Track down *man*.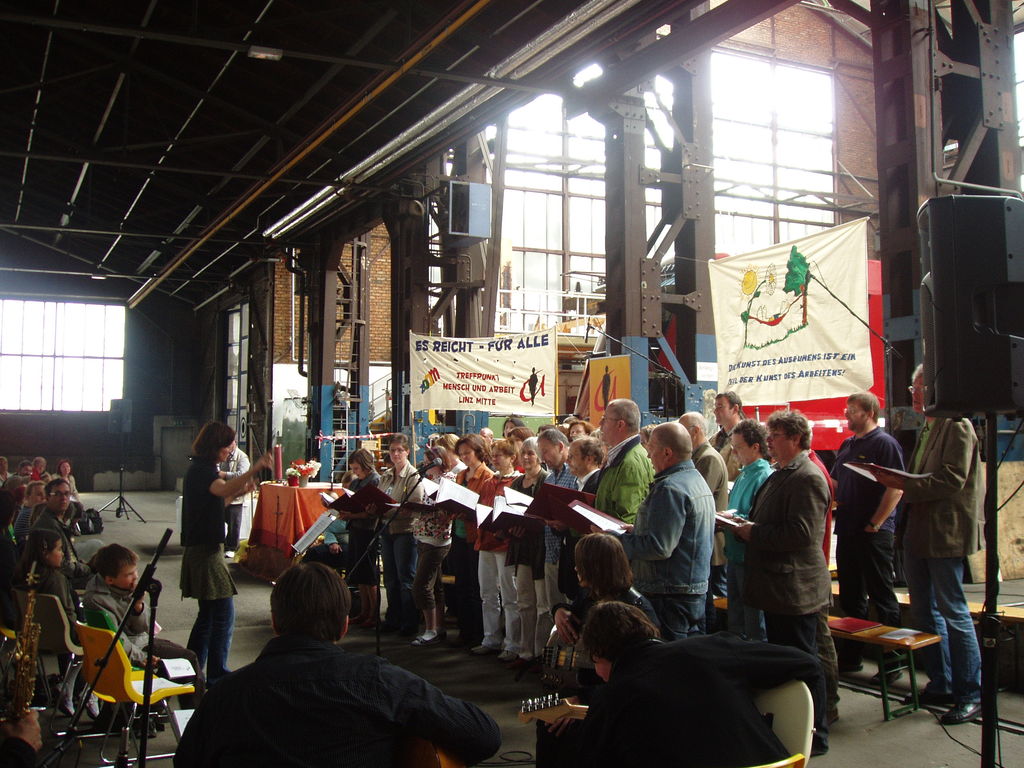
Tracked to <bbox>676, 415, 724, 595</bbox>.
